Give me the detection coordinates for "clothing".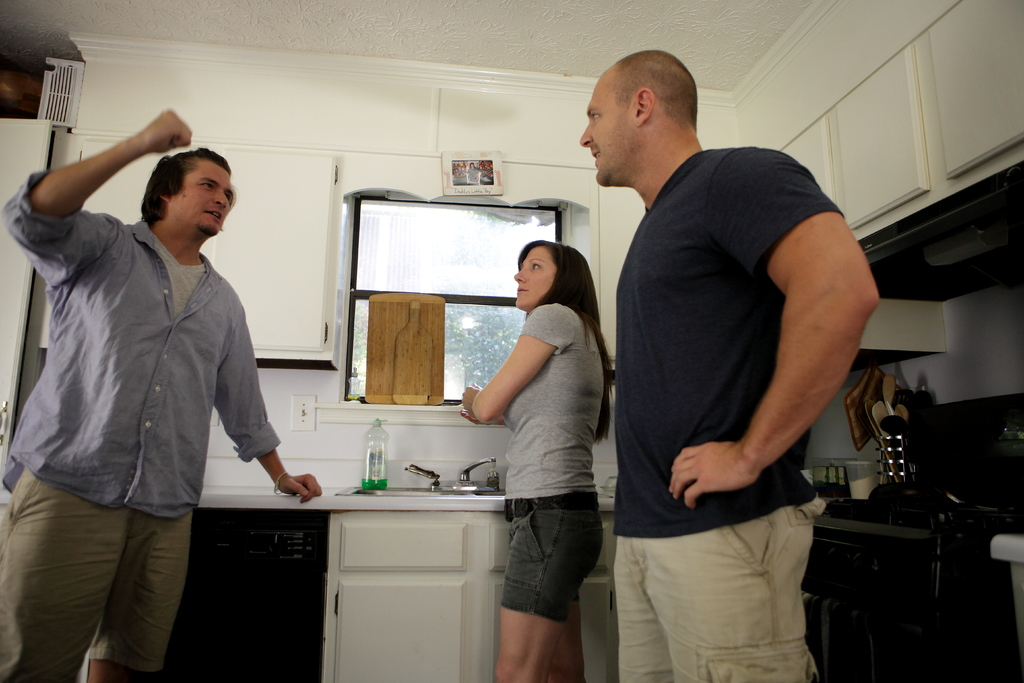
left=0, top=178, right=282, bottom=682.
